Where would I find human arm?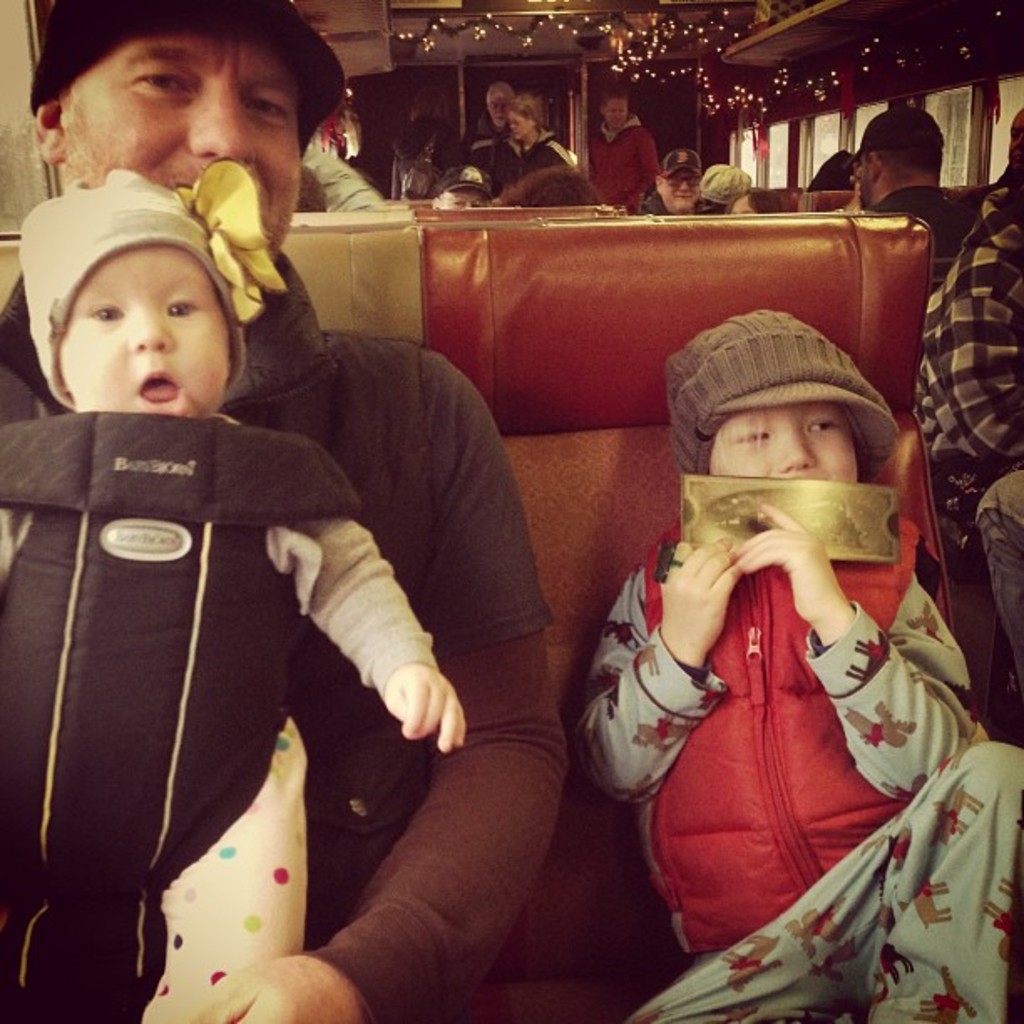
At detection(181, 348, 577, 1022).
